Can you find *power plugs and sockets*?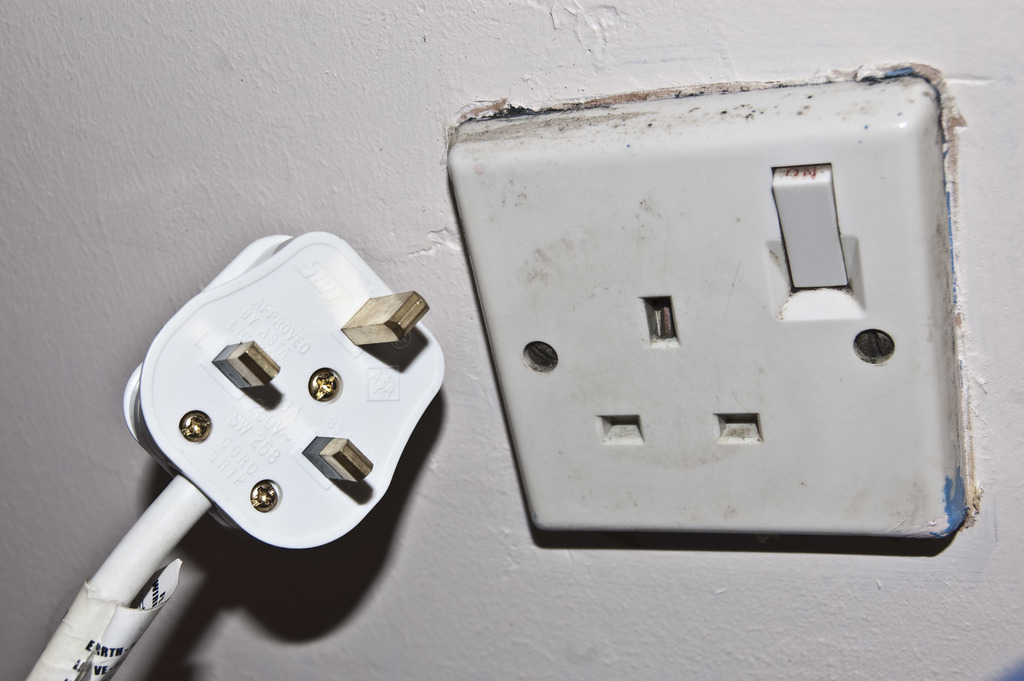
Yes, bounding box: pyautogui.locateOnScreen(120, 233, 449, 561).
